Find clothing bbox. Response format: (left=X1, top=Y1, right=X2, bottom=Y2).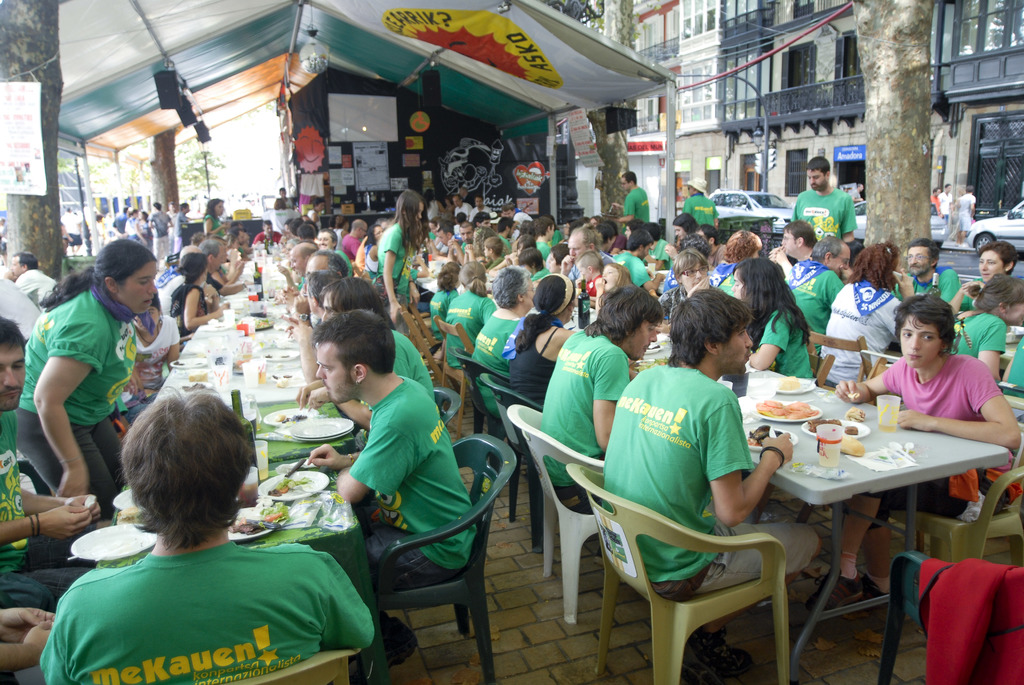
(left=594, top=363, right=818, bottom=601).
